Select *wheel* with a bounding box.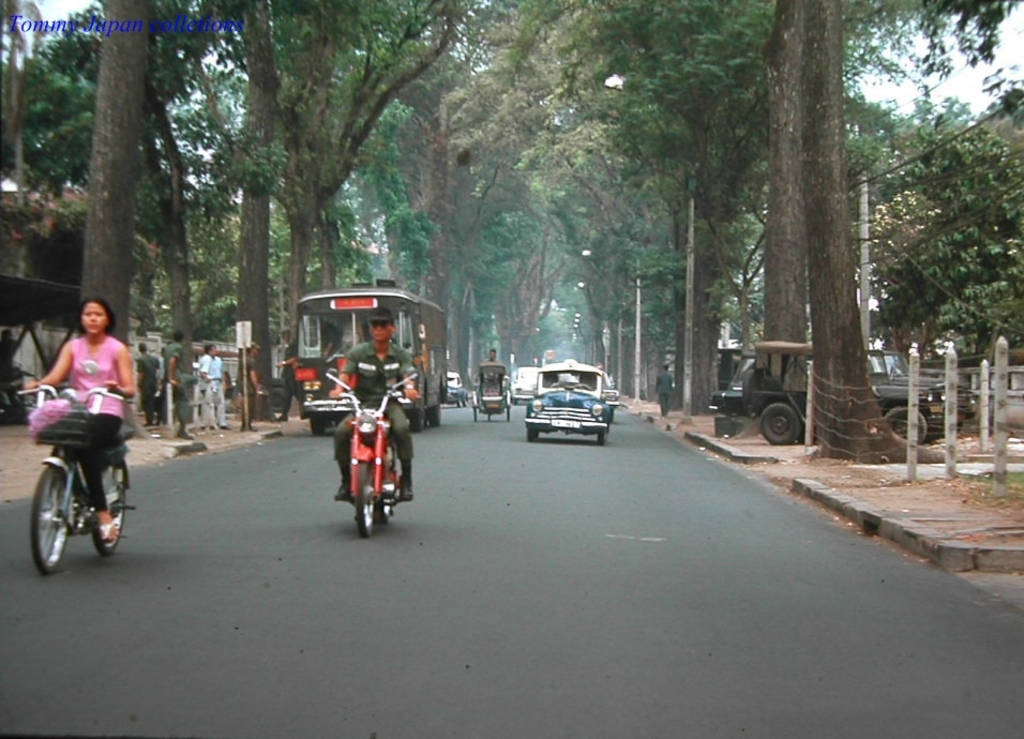
<box>84,458,132,558</box>.
